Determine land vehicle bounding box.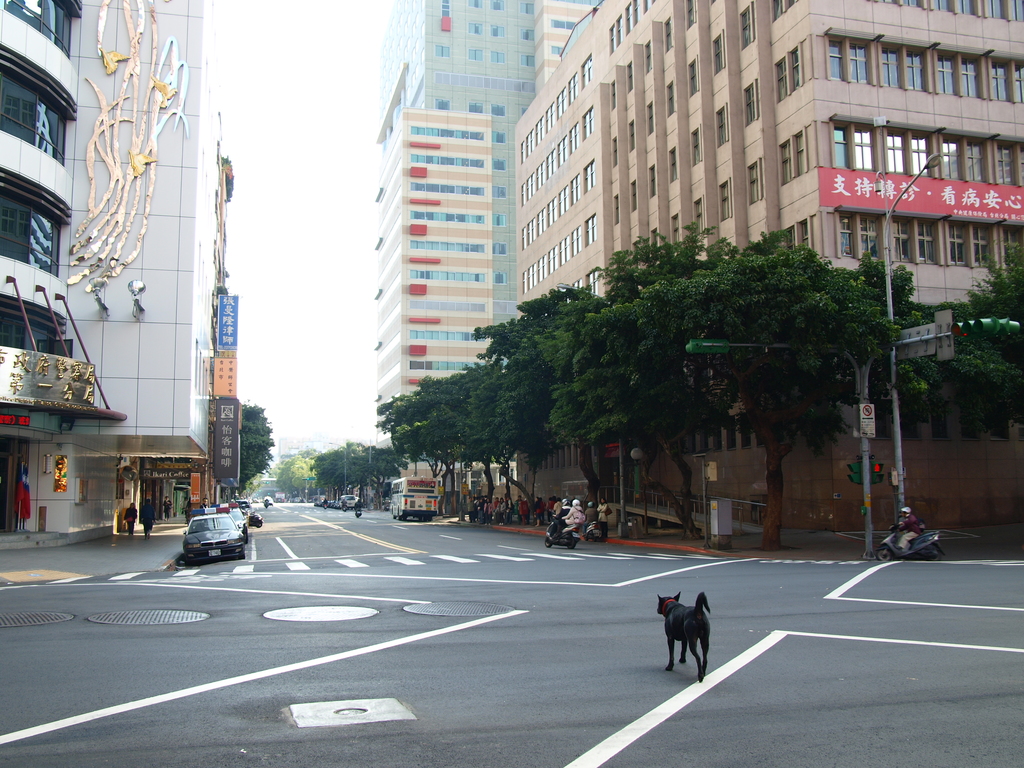
Determined: {"left": 276, "top": 490, "right": 285, "bottom": 504}.
